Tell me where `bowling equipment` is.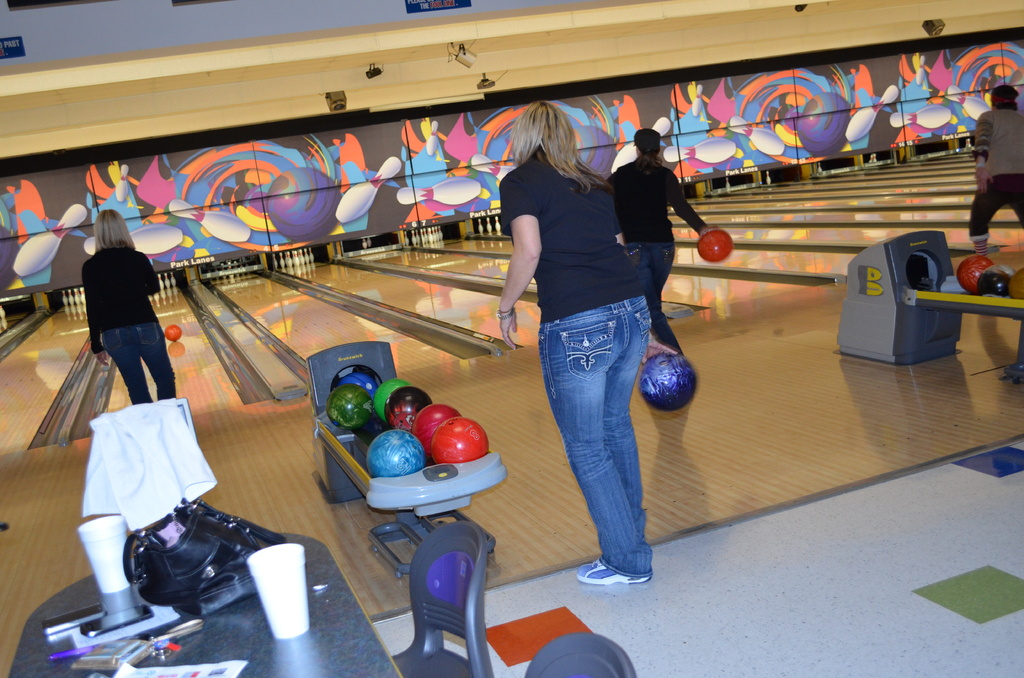
`bowling equipment` is at box(485, 216, 493, 238).
